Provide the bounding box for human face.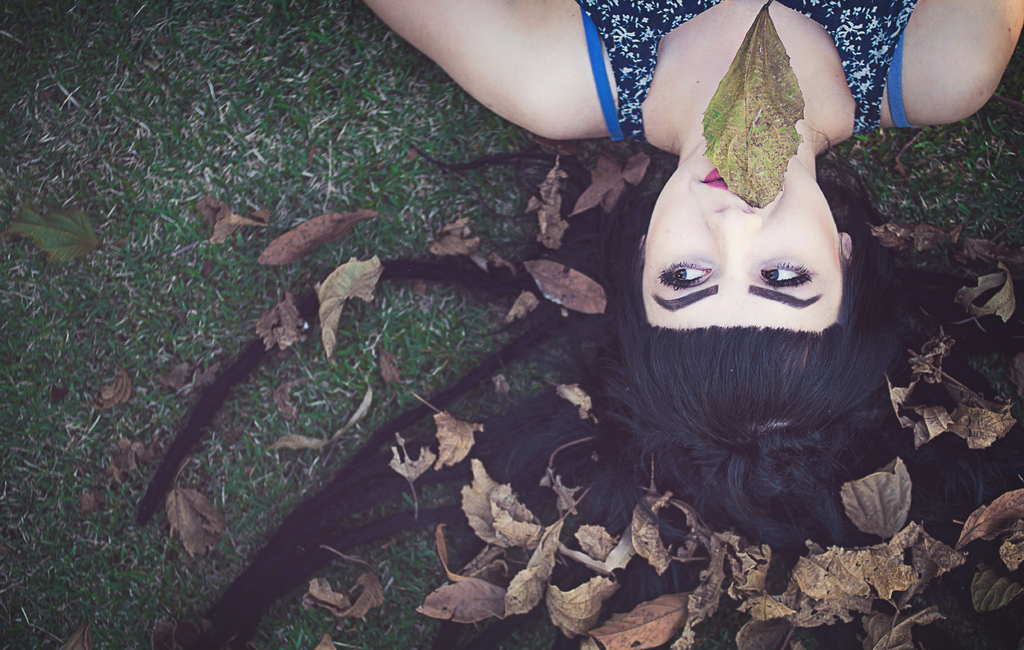
(left=637, top=136, right=845, bottom=332).
